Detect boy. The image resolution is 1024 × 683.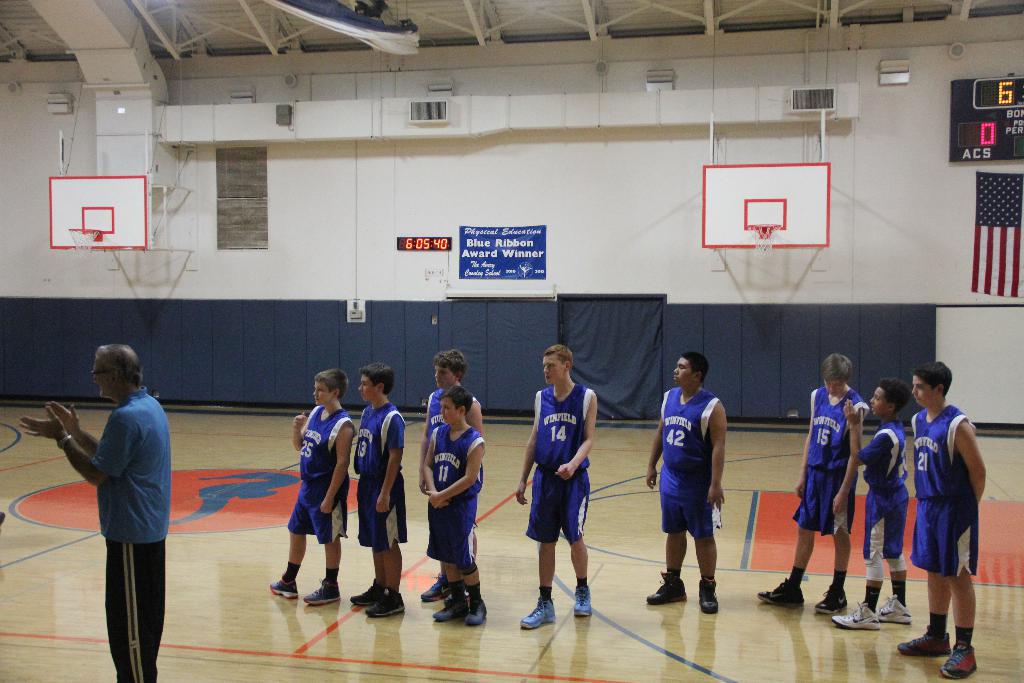
pyautogui.locateOnScreen(644, 357, 732, 613).
